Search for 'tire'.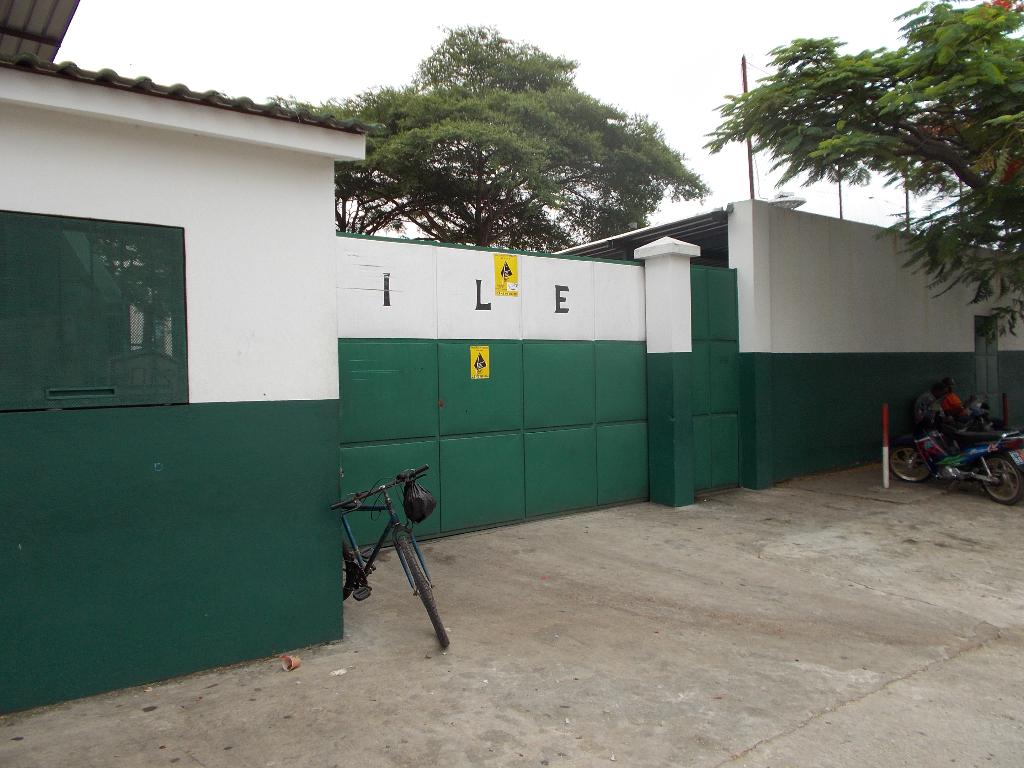
Found at 337/534/361/600.
